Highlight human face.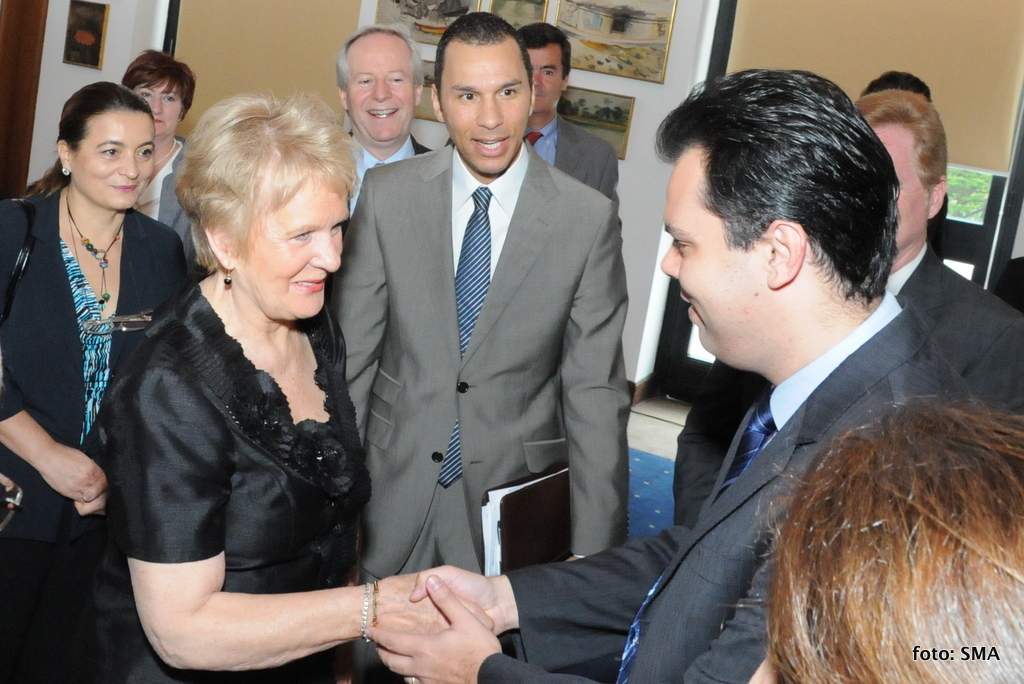
Highlighted region: (x1=130, y1=77, x2=181, y2=131).
